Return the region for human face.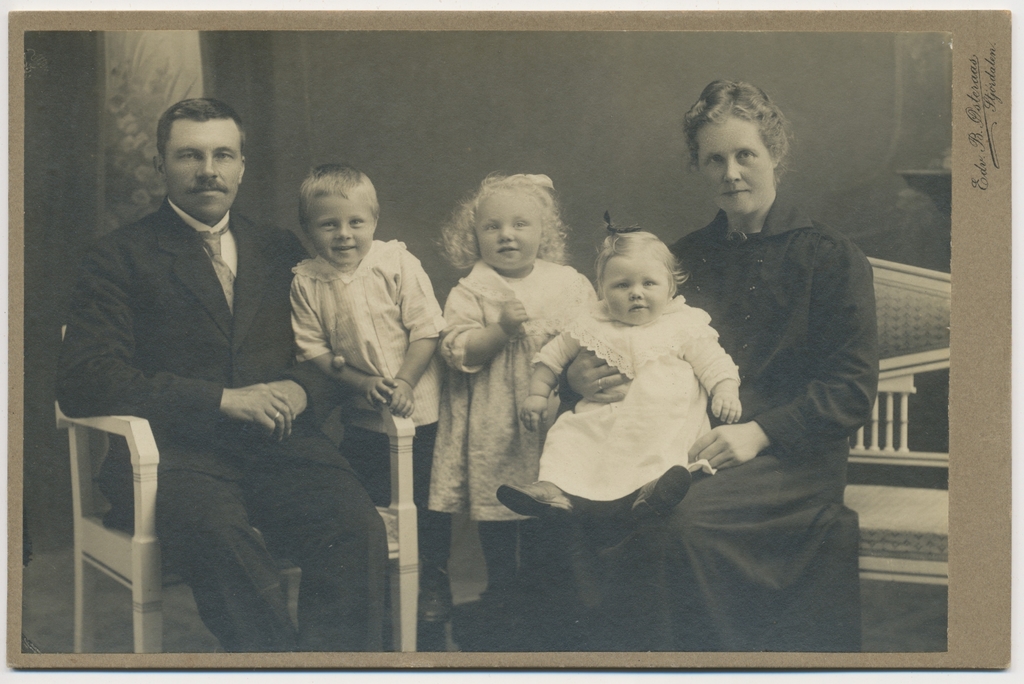
<bbox>166, 119, 242, 211</bbox>.
